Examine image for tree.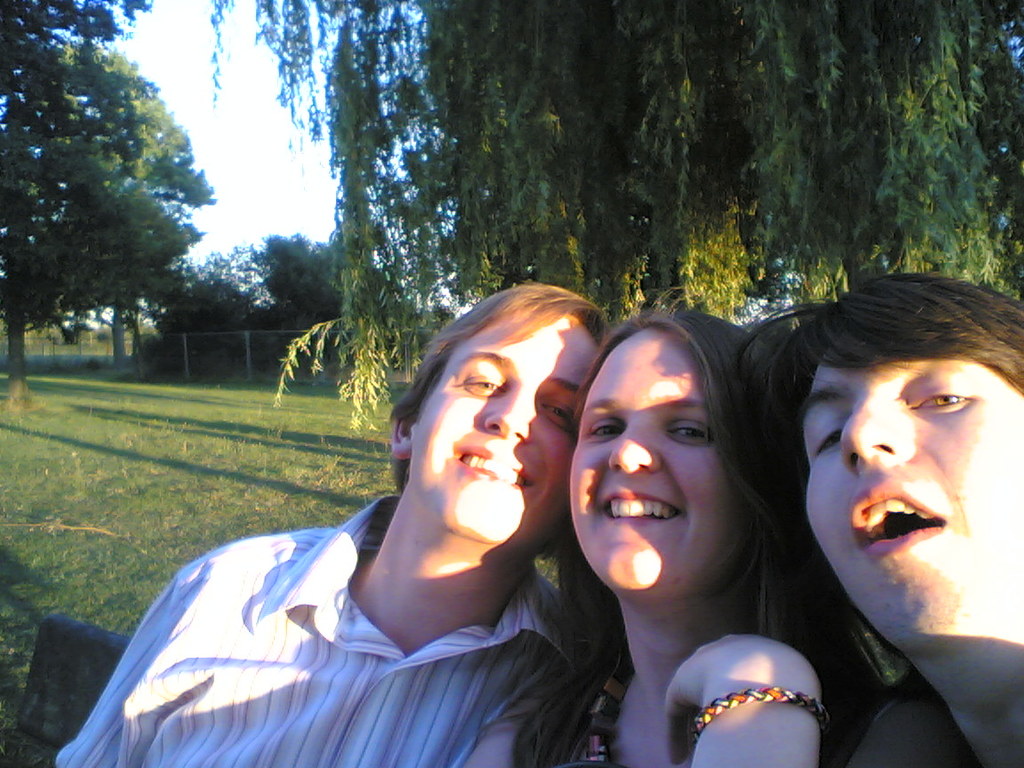
Examination result: [x1=9, y1=12, x2=235, y2=406].
